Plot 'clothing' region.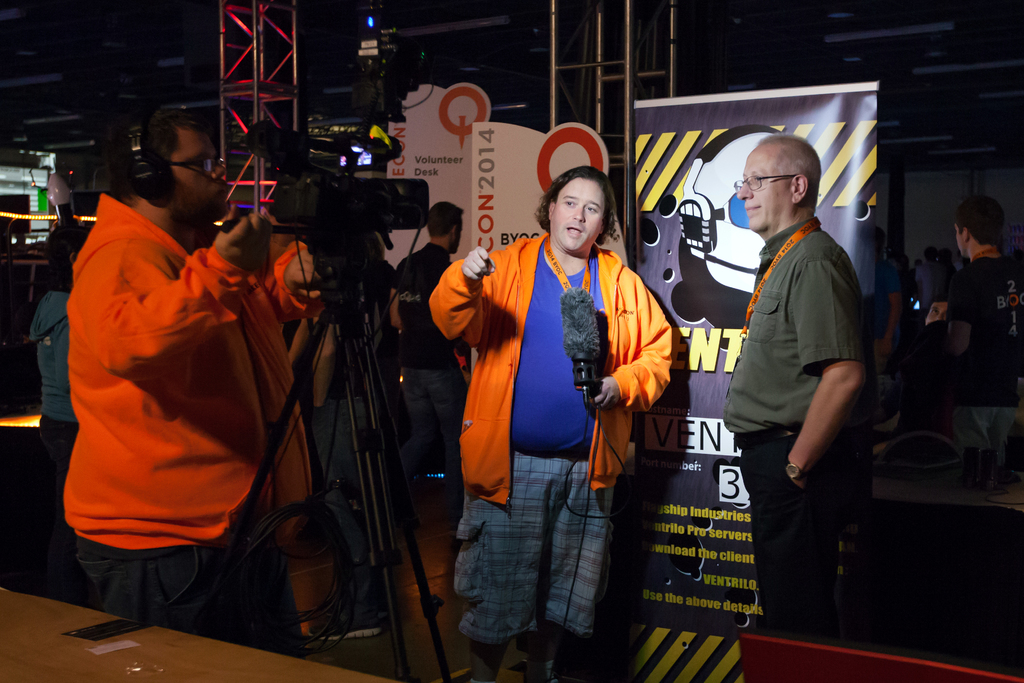
Plotted at (left=58, top=193, right=321, bottom=653).
